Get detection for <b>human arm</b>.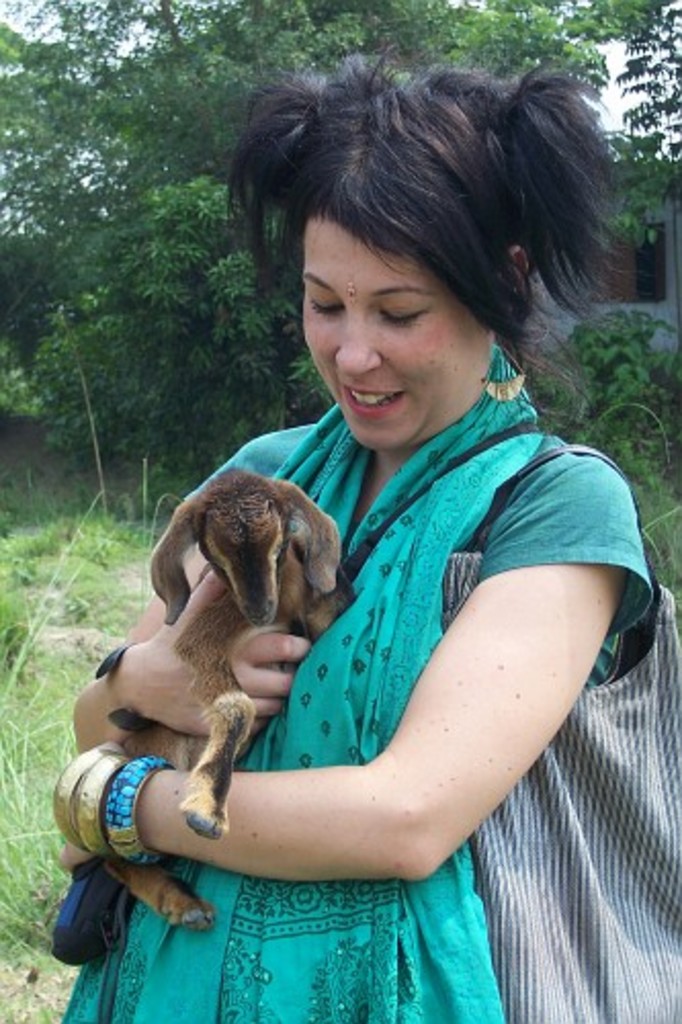
Detection: [84,416,319,762].
